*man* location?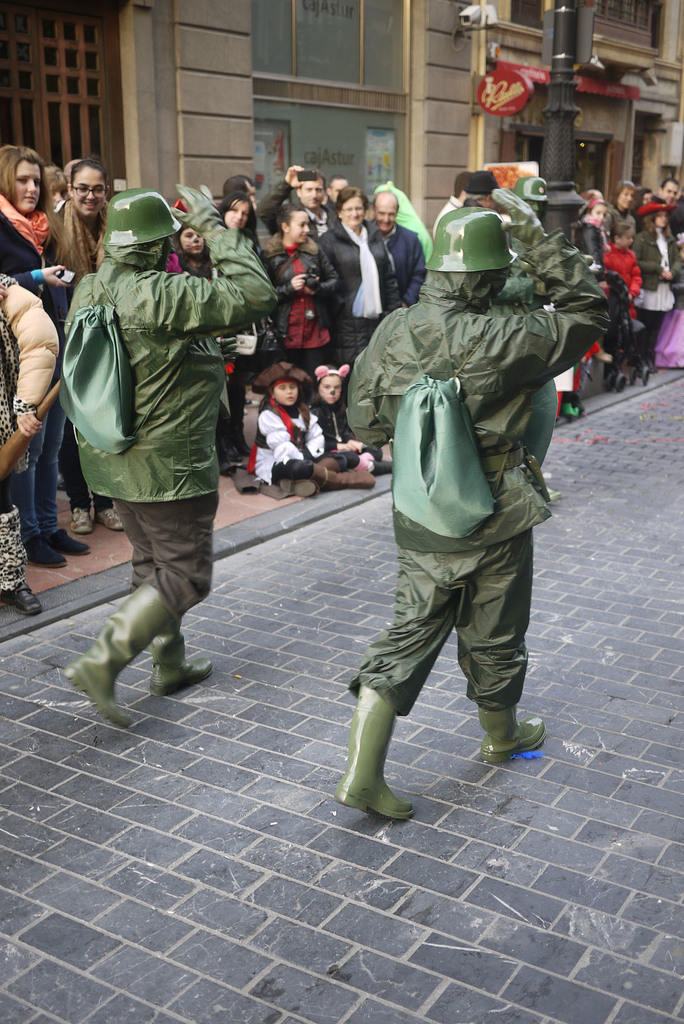
left=654, top=176, right=683, bottom=202
